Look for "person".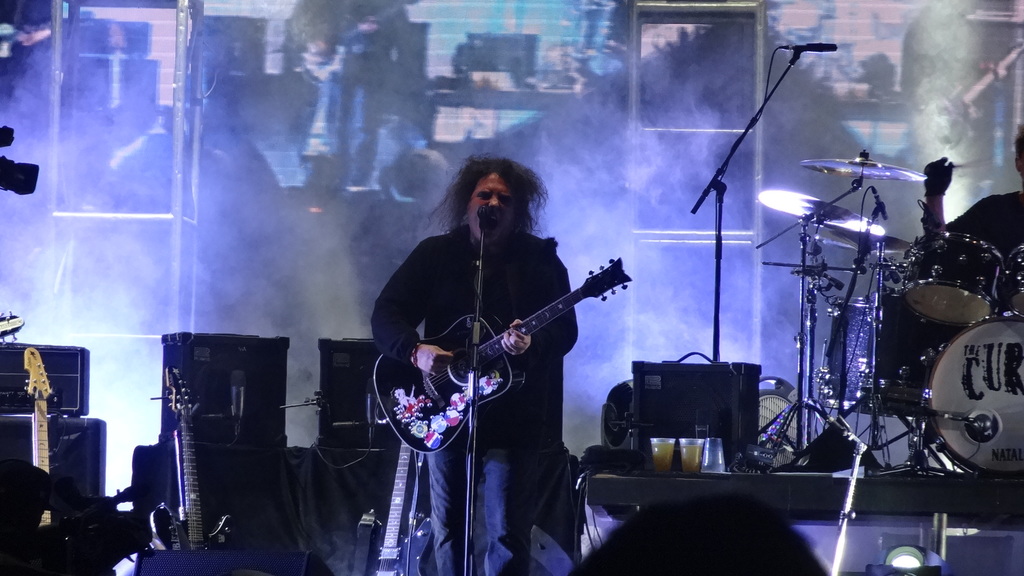
Found: [left=916, top=120, right=1023, bottom=319].
